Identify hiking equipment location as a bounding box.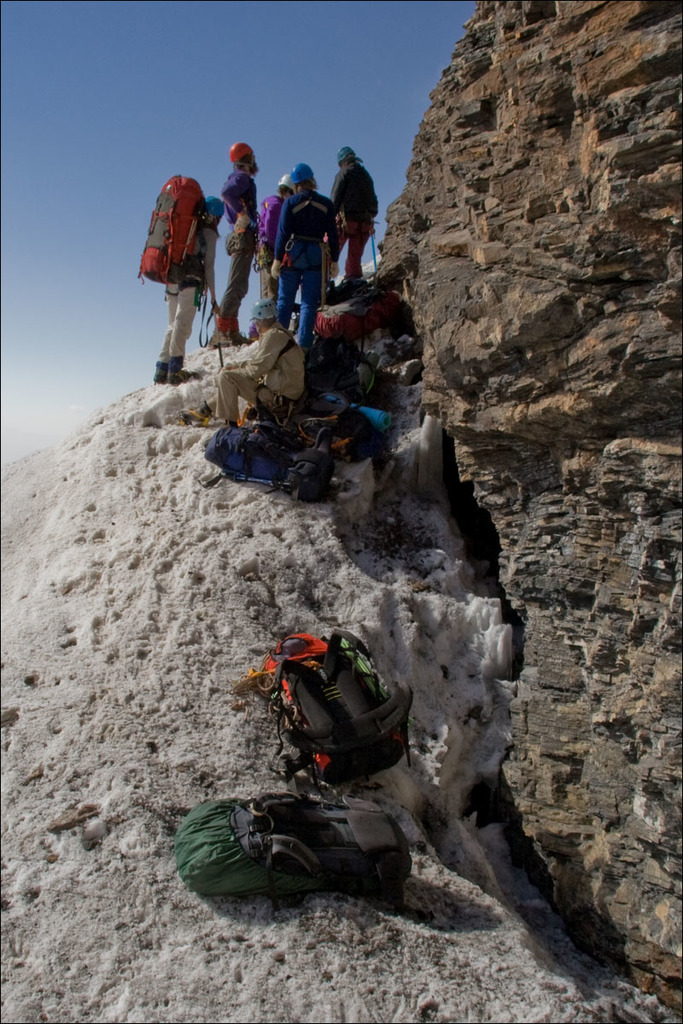
rect(280, 230, 322, 272).
